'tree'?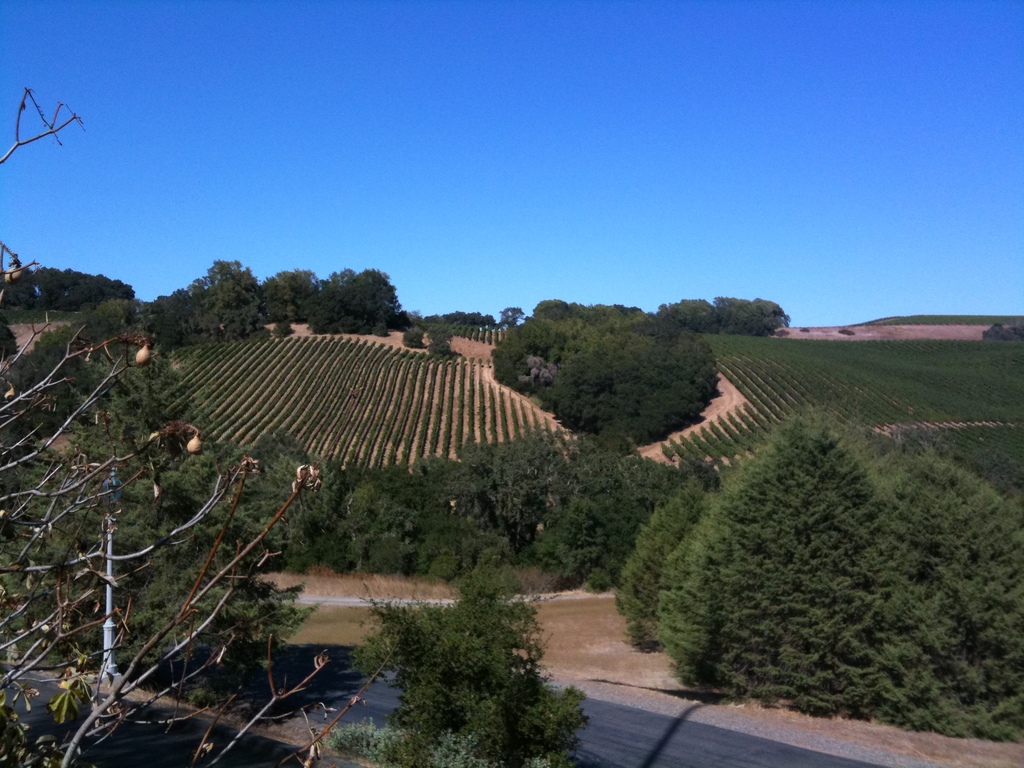
613:492:712:651
